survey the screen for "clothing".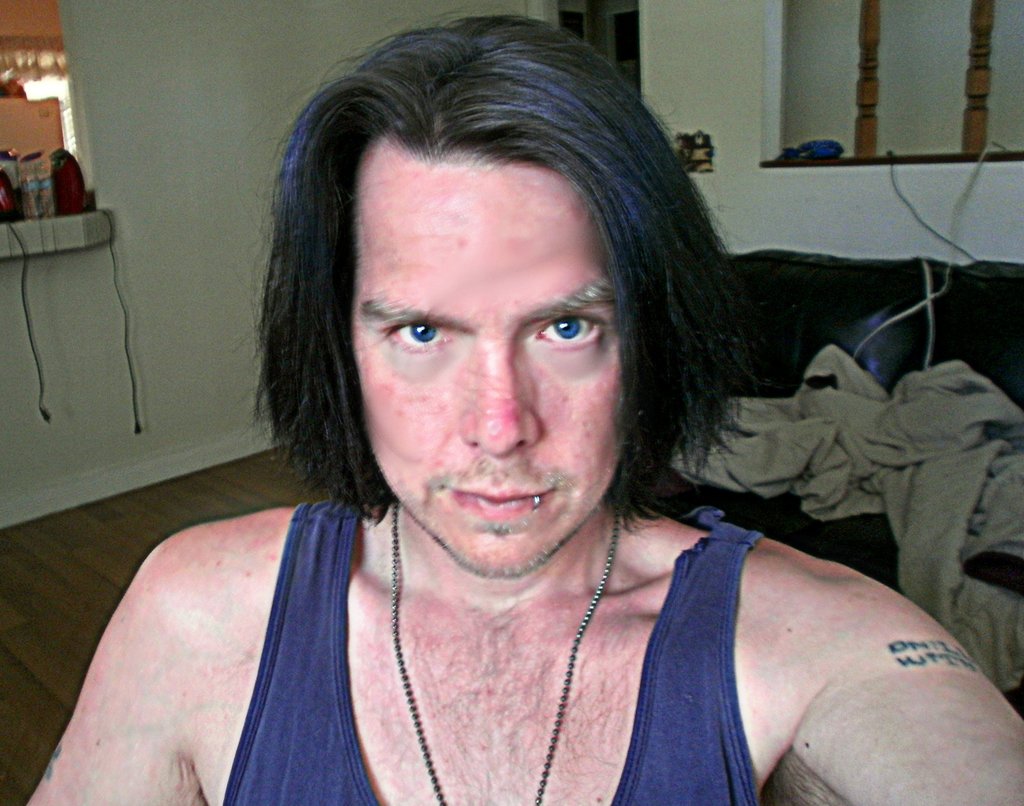
Survey found: x1=209, y1=509, x2=769, y2=805.
